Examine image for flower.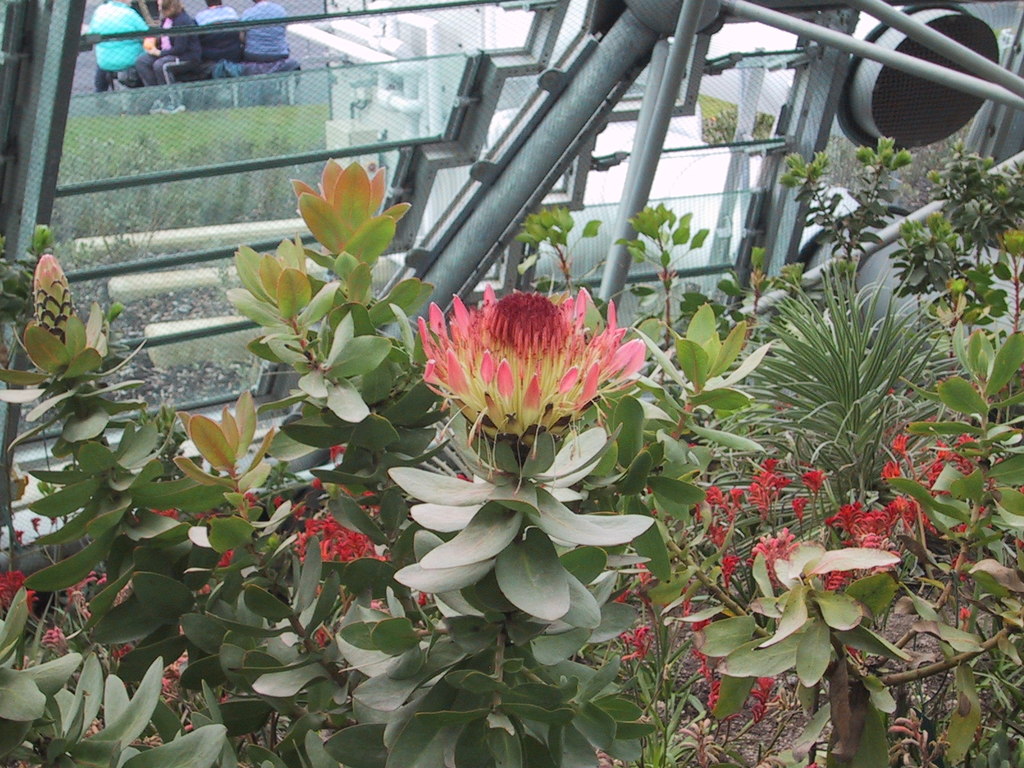
Examination result: box=[9, 527, 22, 543].
